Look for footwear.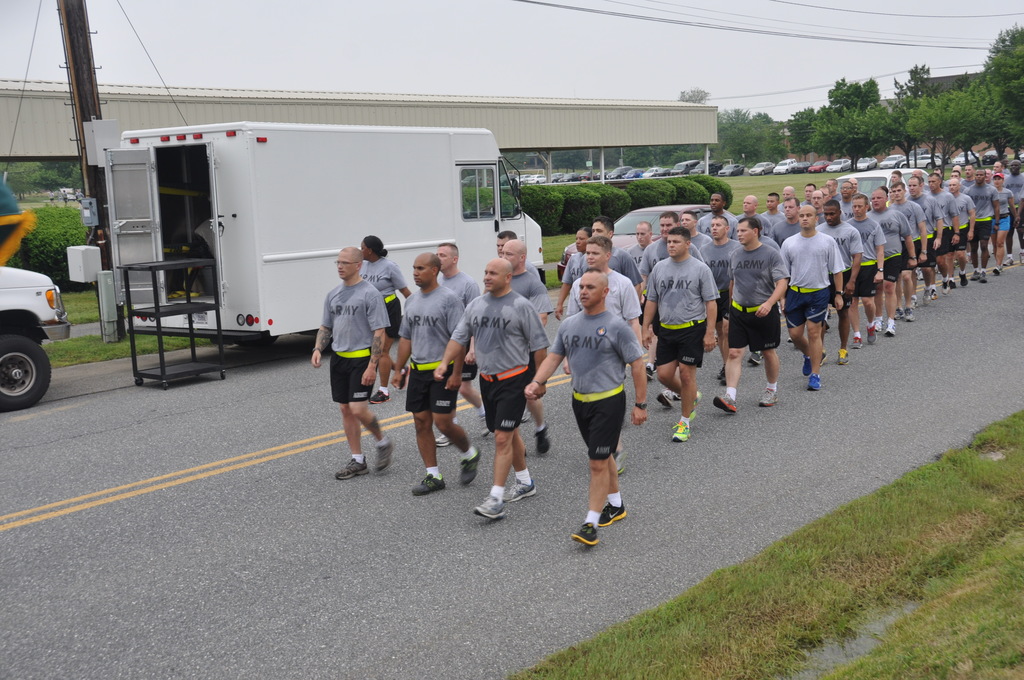
Found: <box>335,455,371,479</box>.
